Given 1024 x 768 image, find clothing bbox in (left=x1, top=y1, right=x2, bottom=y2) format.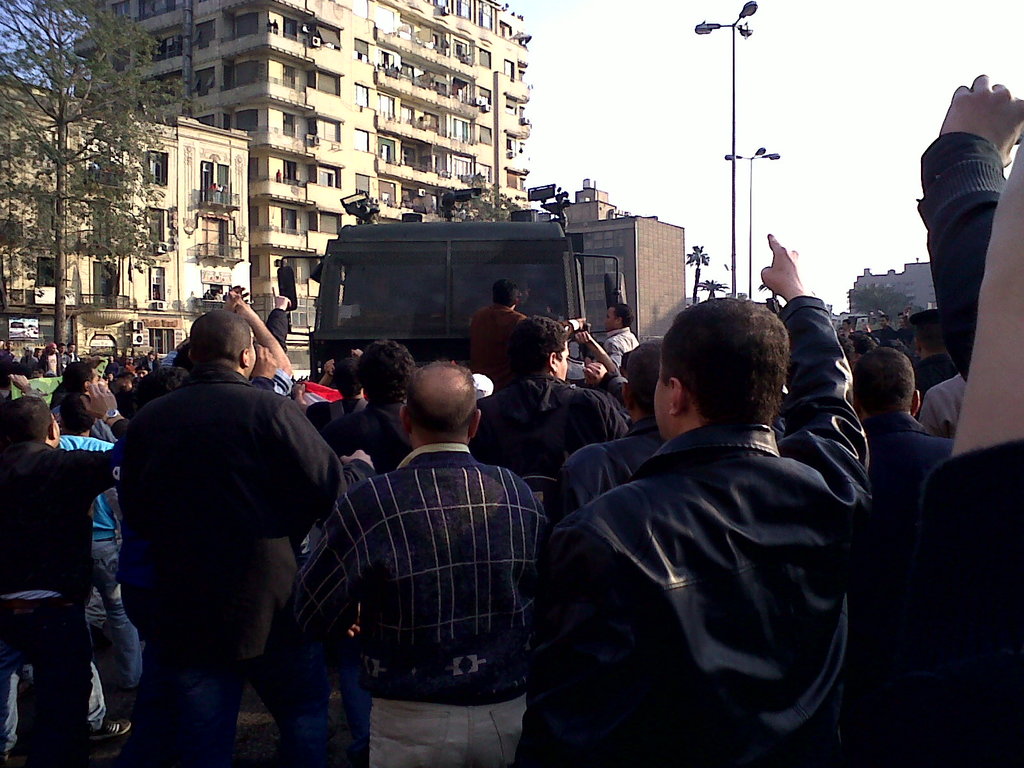
(left=255, top=294, right=294, bottom=346).
